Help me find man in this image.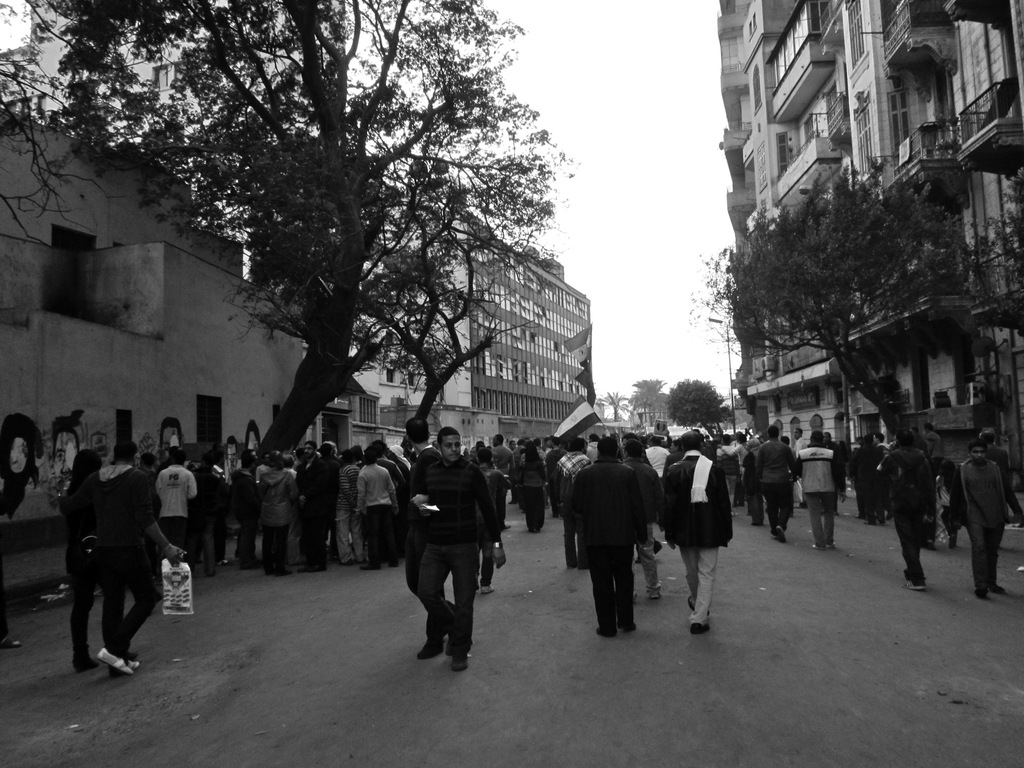
Found it: locate(491, 436, 520, 479).
